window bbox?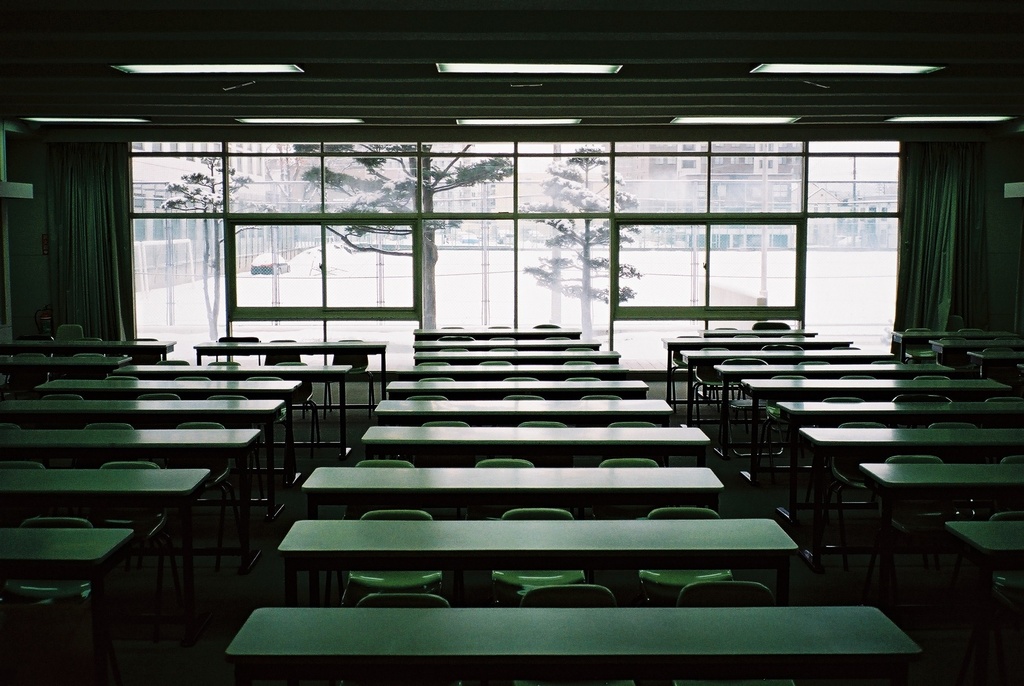
rect(716, 183, 727, 197)
